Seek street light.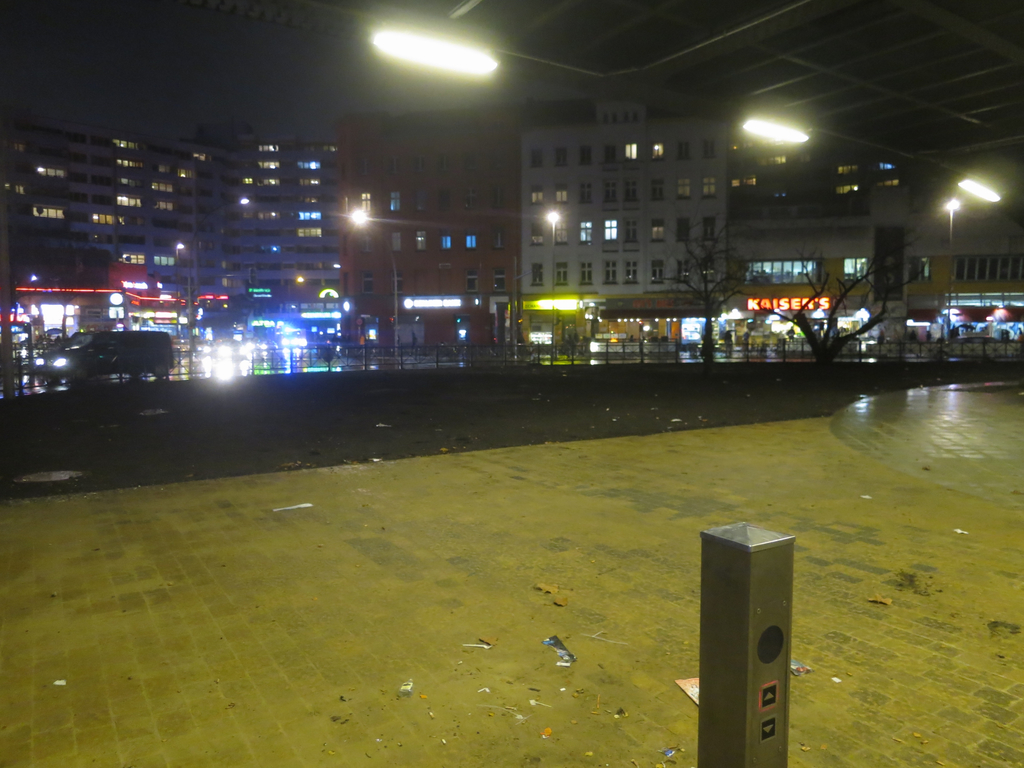
Rect(941, 196, 963, 333).
